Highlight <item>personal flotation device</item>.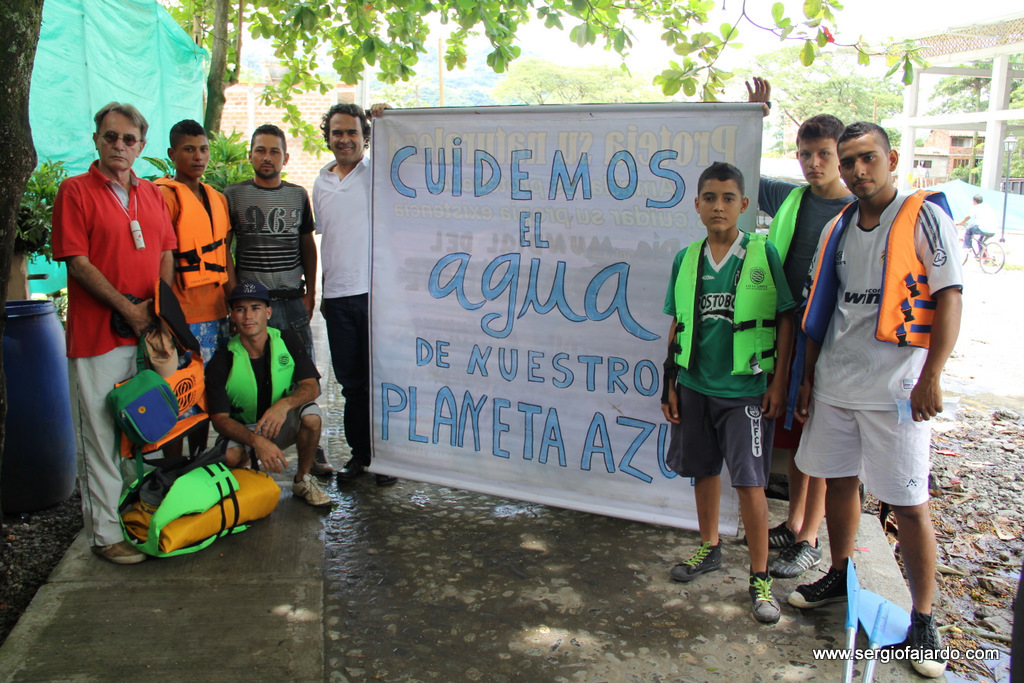
Highlighted region: [787, 184, 936, 357].
